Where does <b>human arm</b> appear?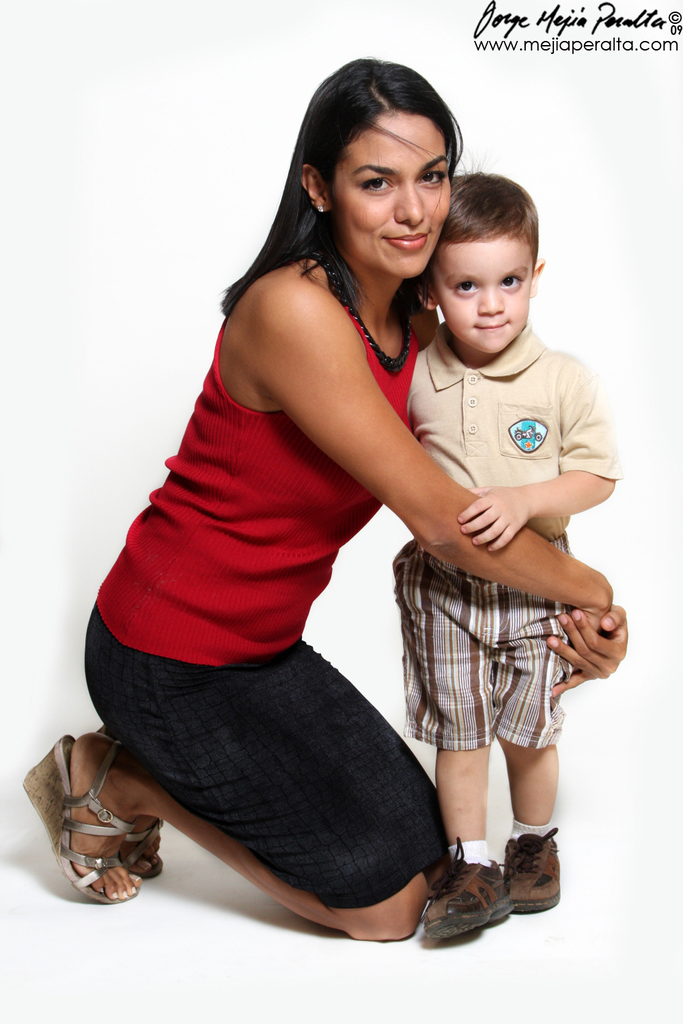
Appears at bbox=[516, 599, 633, 701].
